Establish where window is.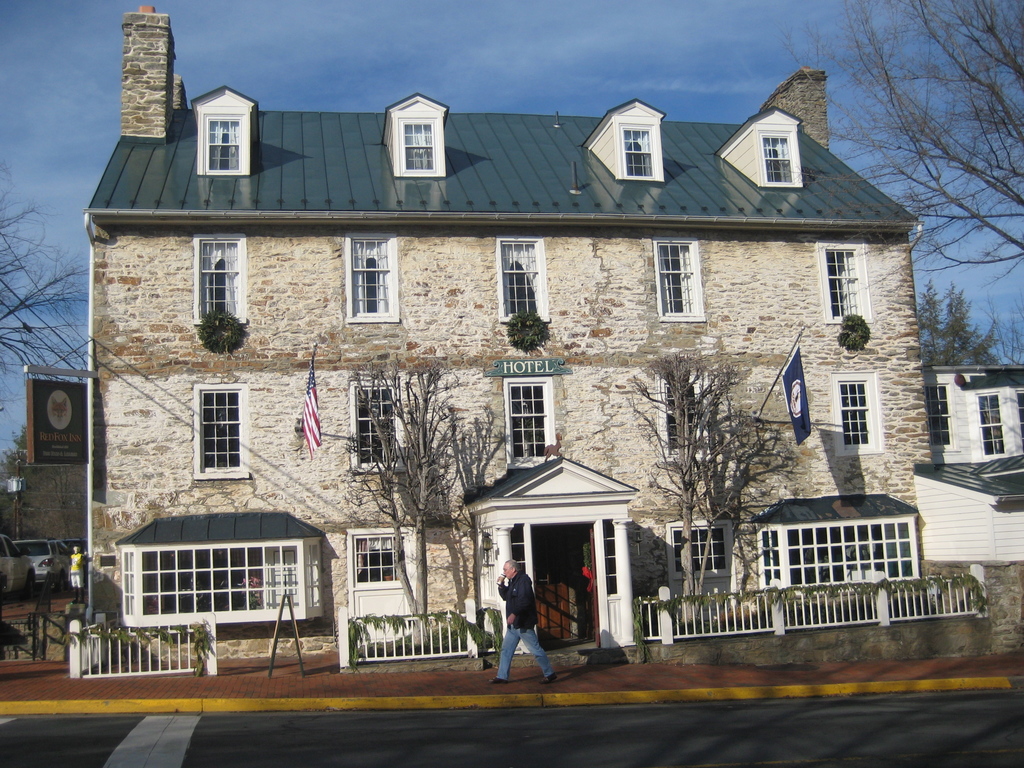
Established at {"left": 348, "top": 233, "right": 402, "bottom": 323}.
